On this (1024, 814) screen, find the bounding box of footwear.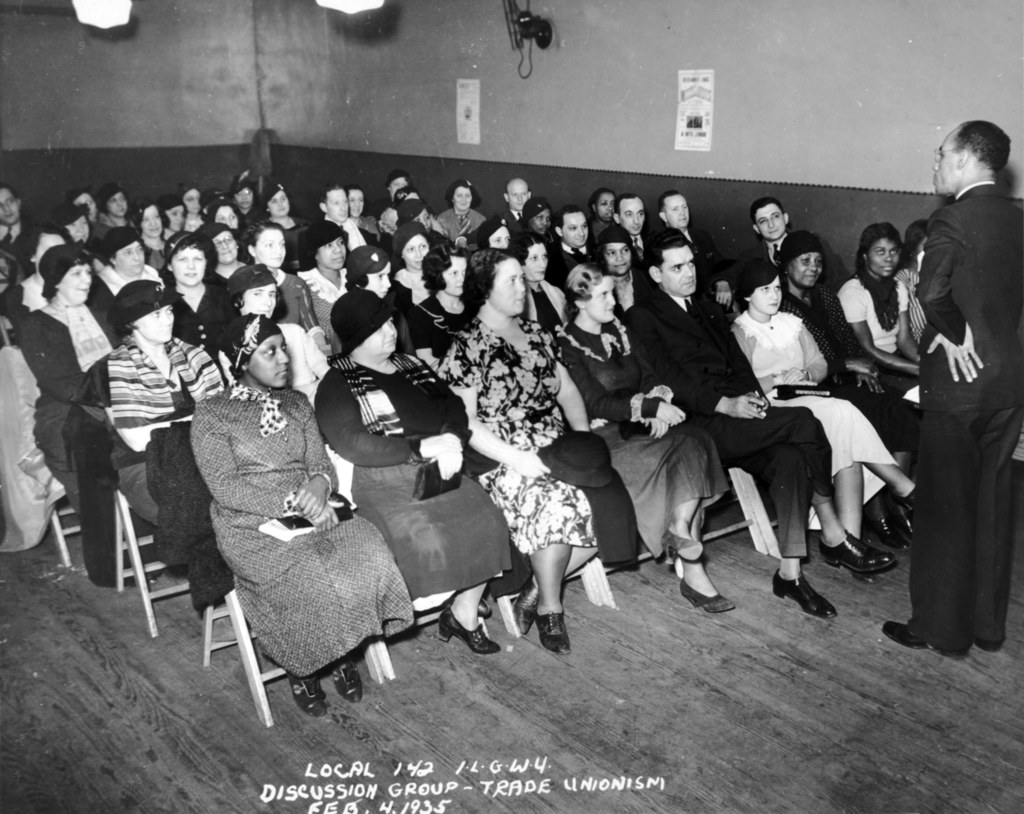
Bounding box: {"left": 474, "top": 597, "right": 493, "bottom": 619}.
